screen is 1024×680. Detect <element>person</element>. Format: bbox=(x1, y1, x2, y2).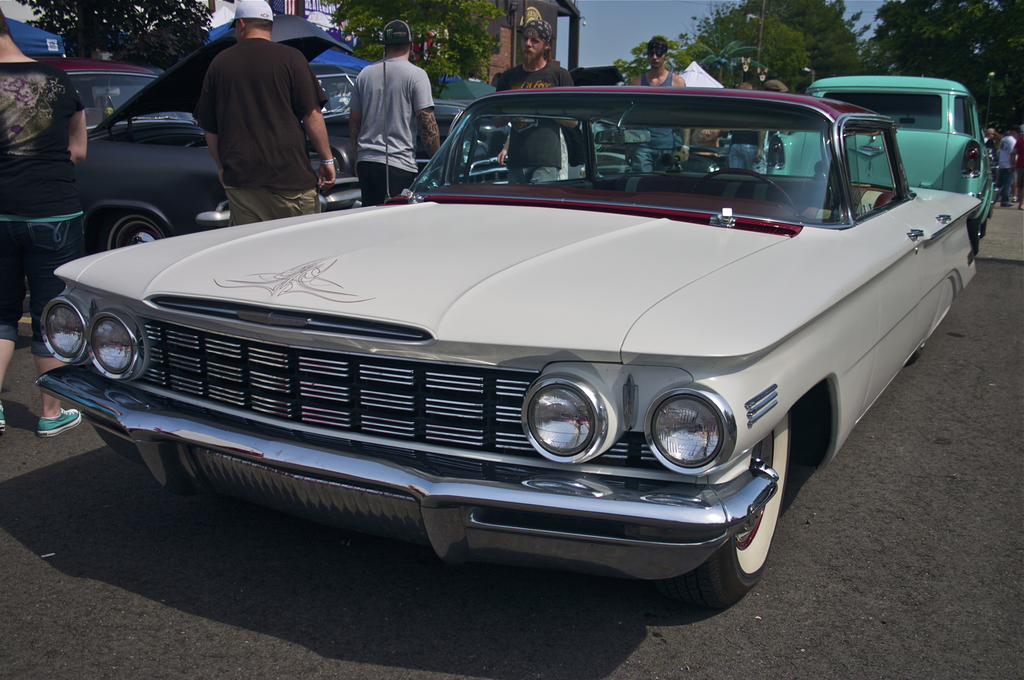
bbox=(615, 40, 686, 182).
